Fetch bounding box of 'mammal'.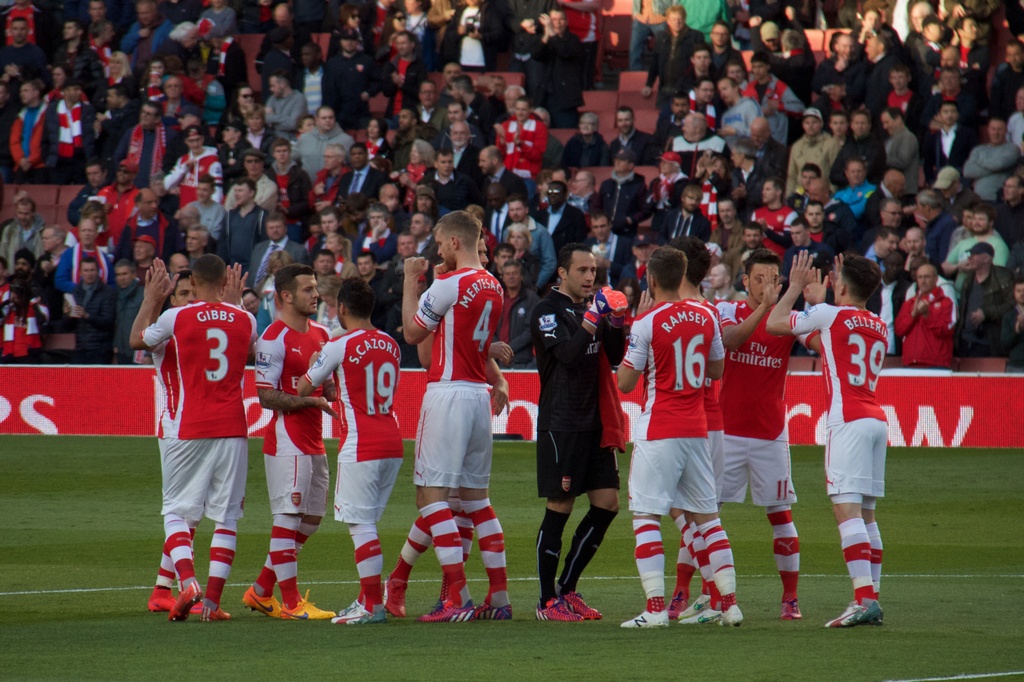
Bbox: (763, 247, 888, 633).
